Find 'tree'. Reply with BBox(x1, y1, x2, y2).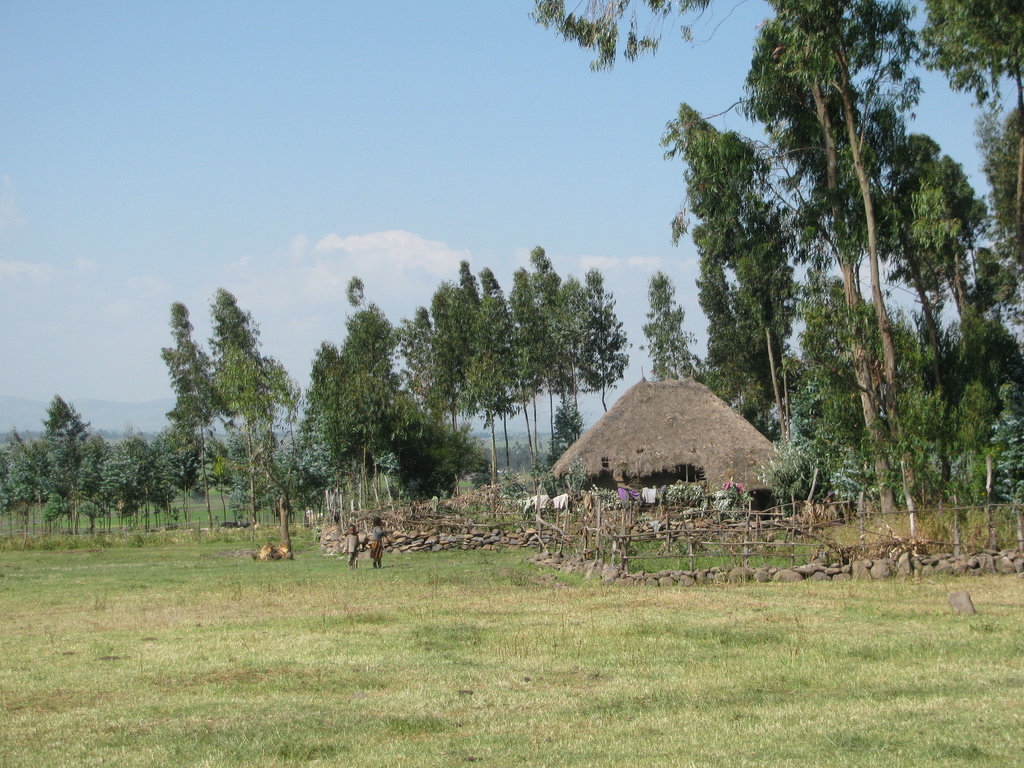
BBox(223, 281, 279, 548).
